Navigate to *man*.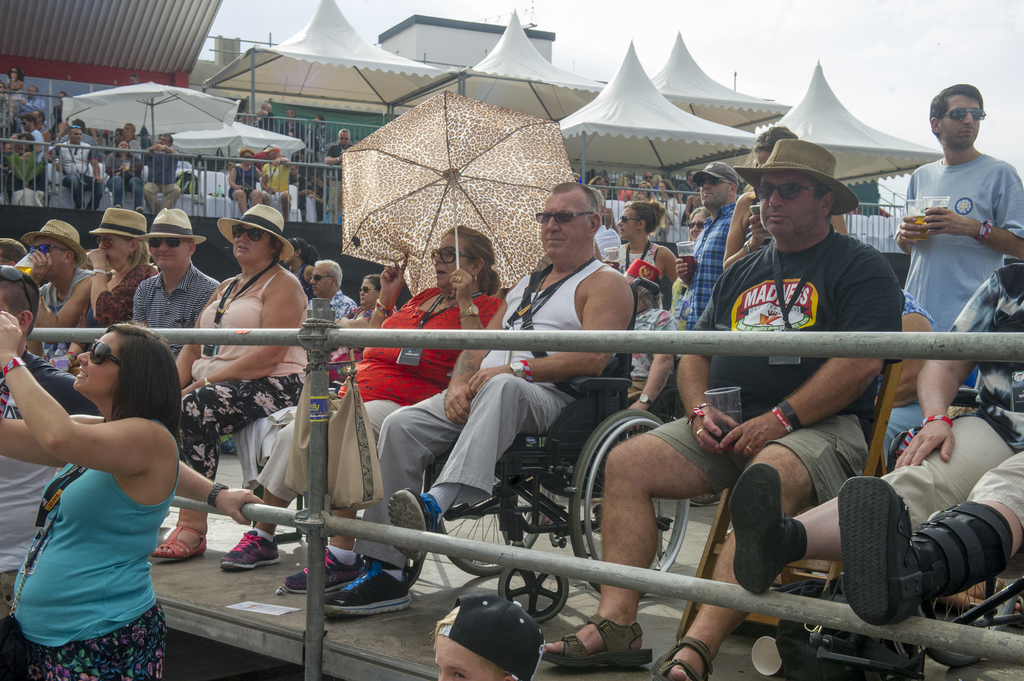
Navigation target: <region>0, 235, 26, 264</region>.
